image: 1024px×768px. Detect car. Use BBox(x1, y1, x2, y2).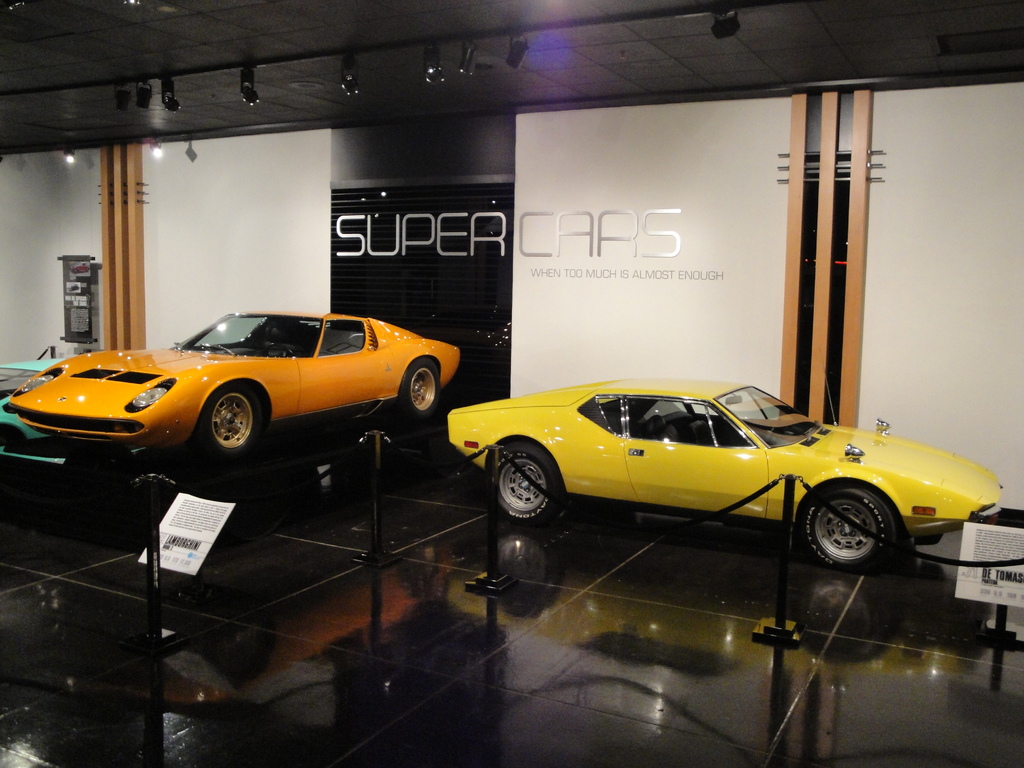
BBox(5, 311, 467, 460).
